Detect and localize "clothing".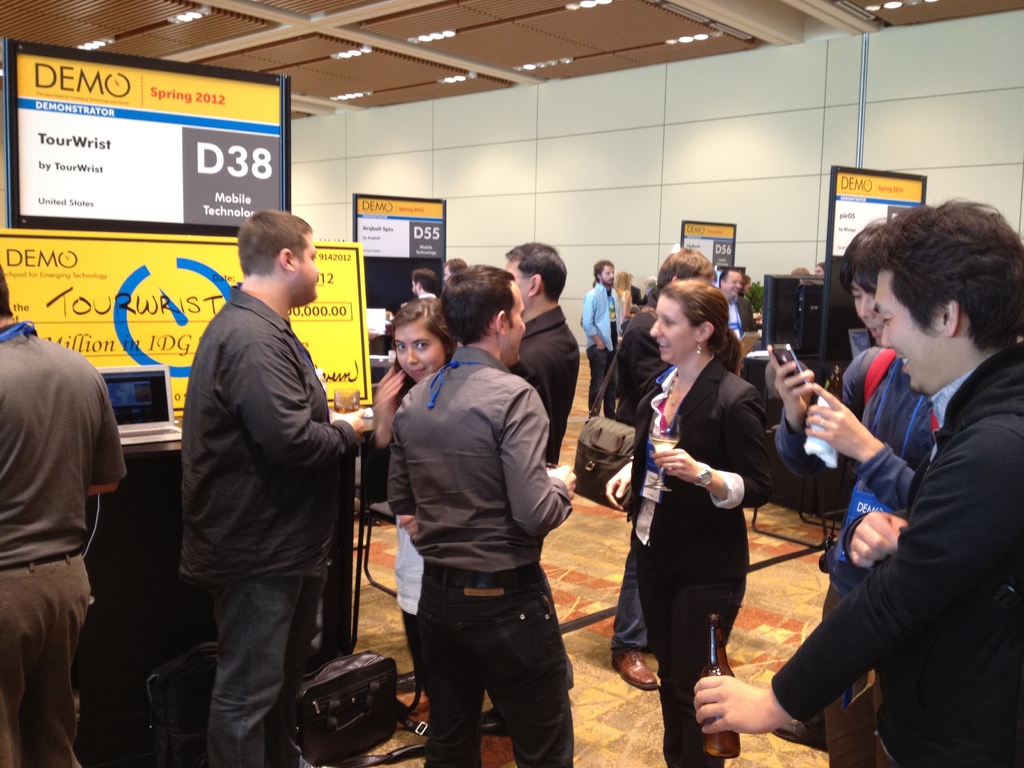
Localized at x1=177, y1=282, x2=359, y2=767.
